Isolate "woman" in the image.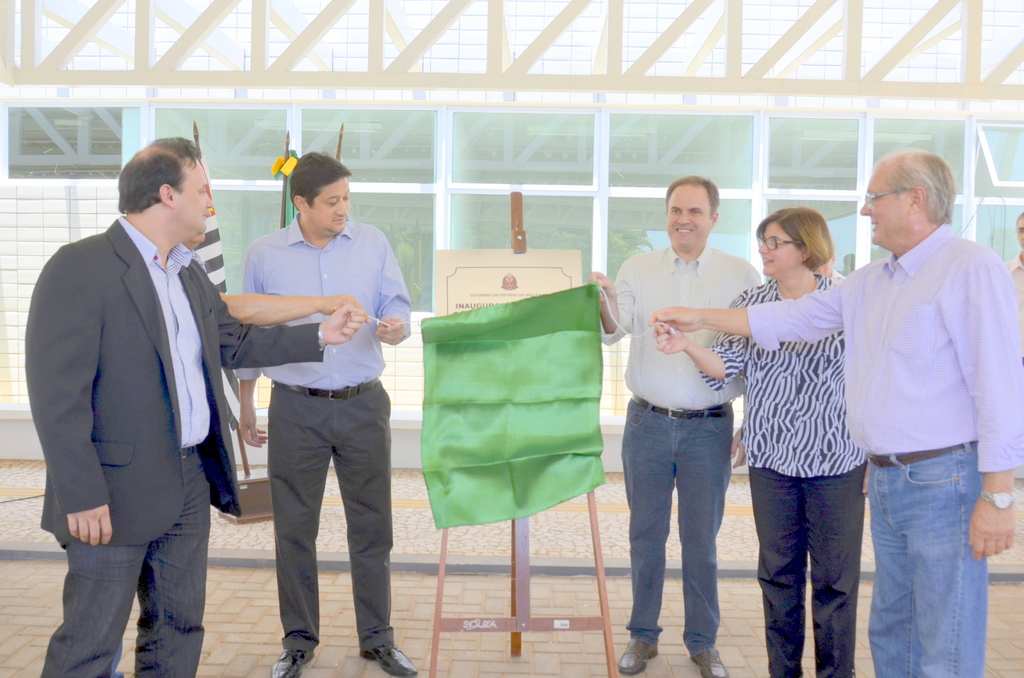
Isolated region: (x1=729, y1=192, x2=895, y2=677).
